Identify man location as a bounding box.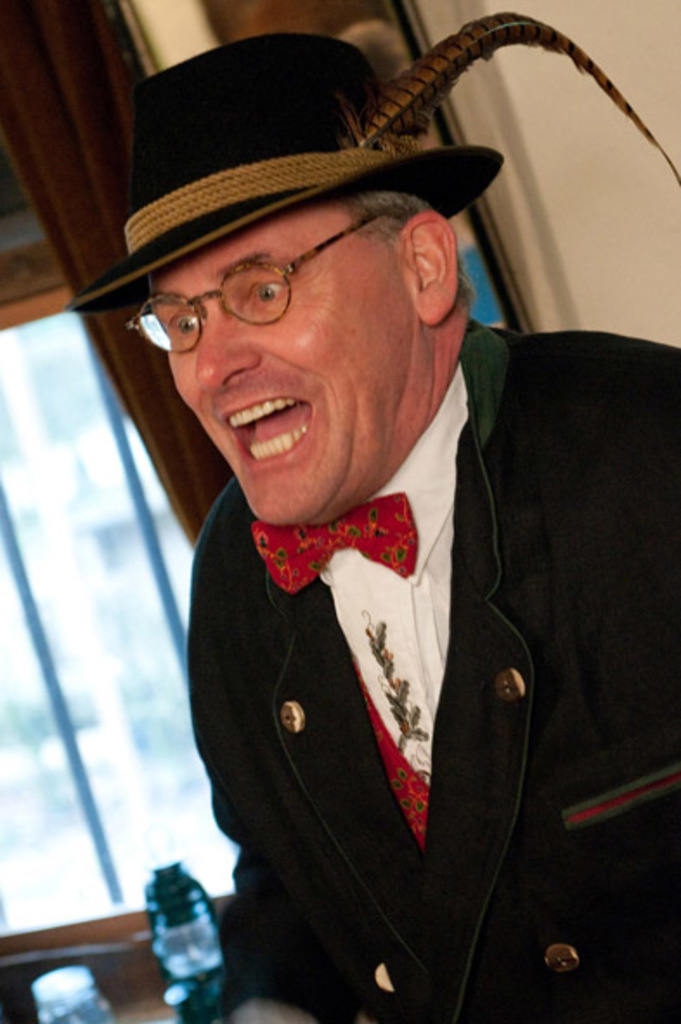
[130, 54, 639, 998].
